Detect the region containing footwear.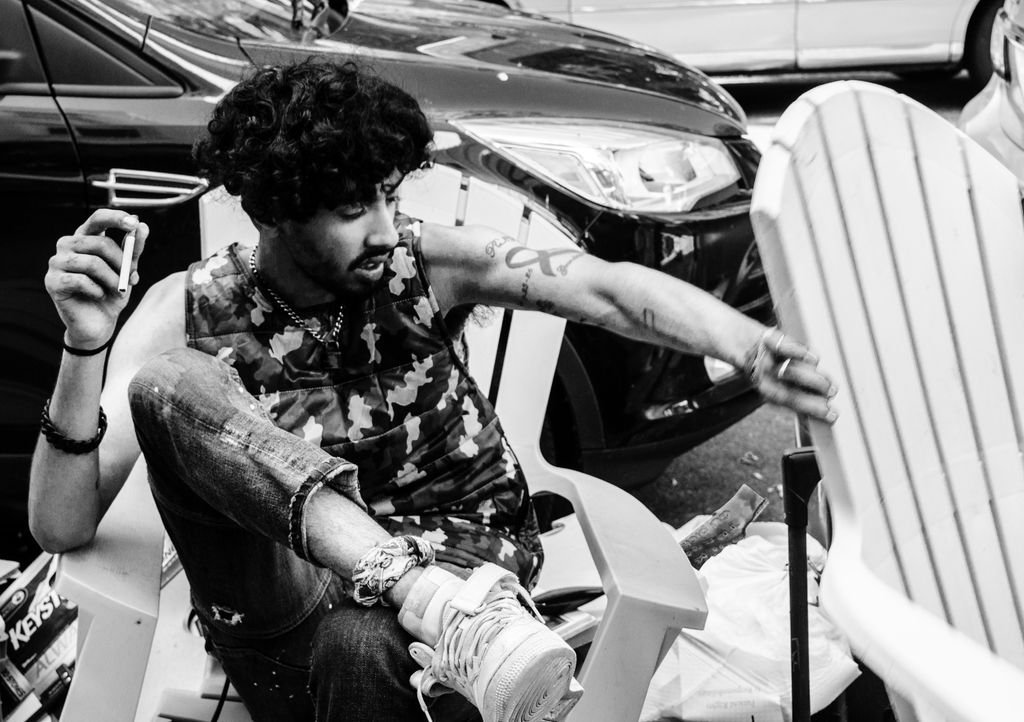
[x1=424, y1=559, x2=584, y2=721].
